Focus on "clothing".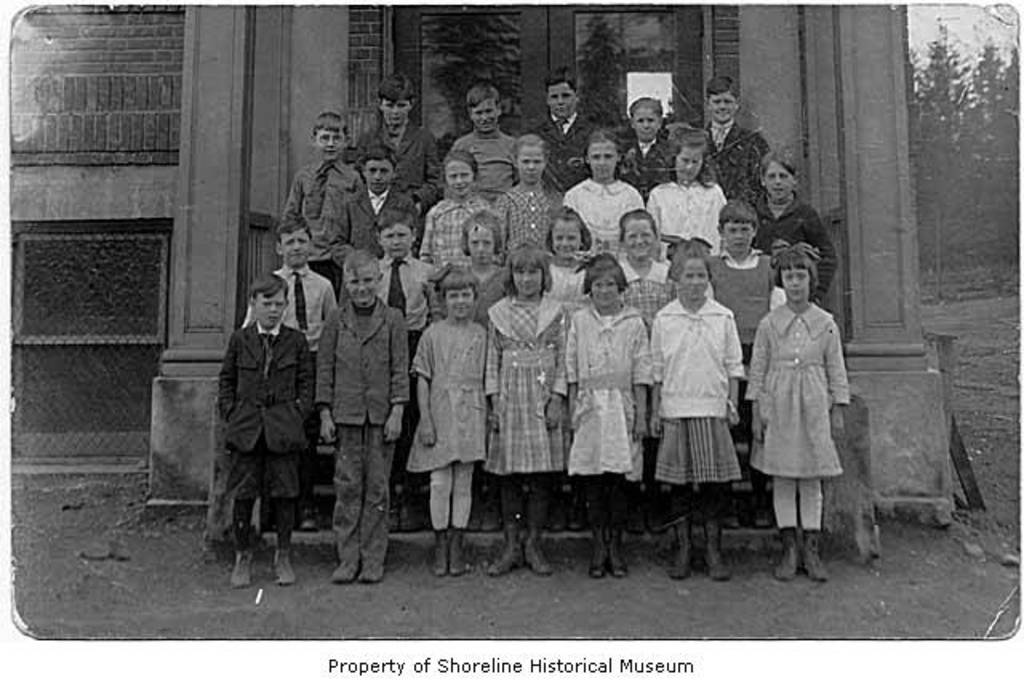
Focused at <box>334,187,418,247</box>.
